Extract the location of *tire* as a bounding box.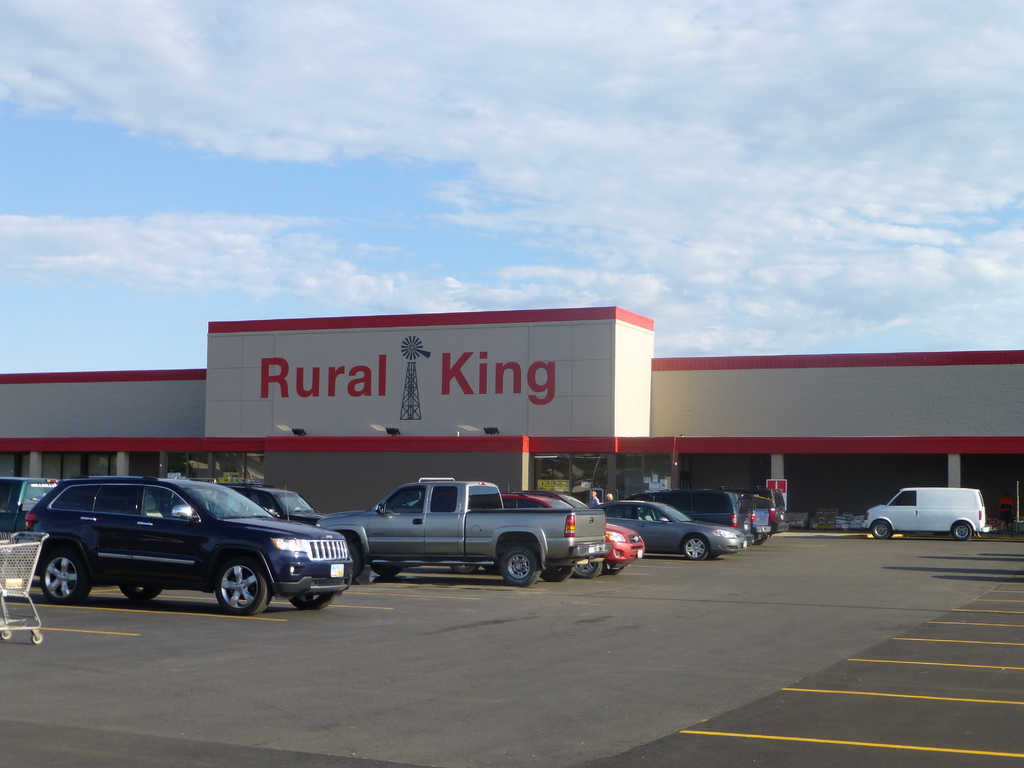
box(38, 543, 94, 605).
